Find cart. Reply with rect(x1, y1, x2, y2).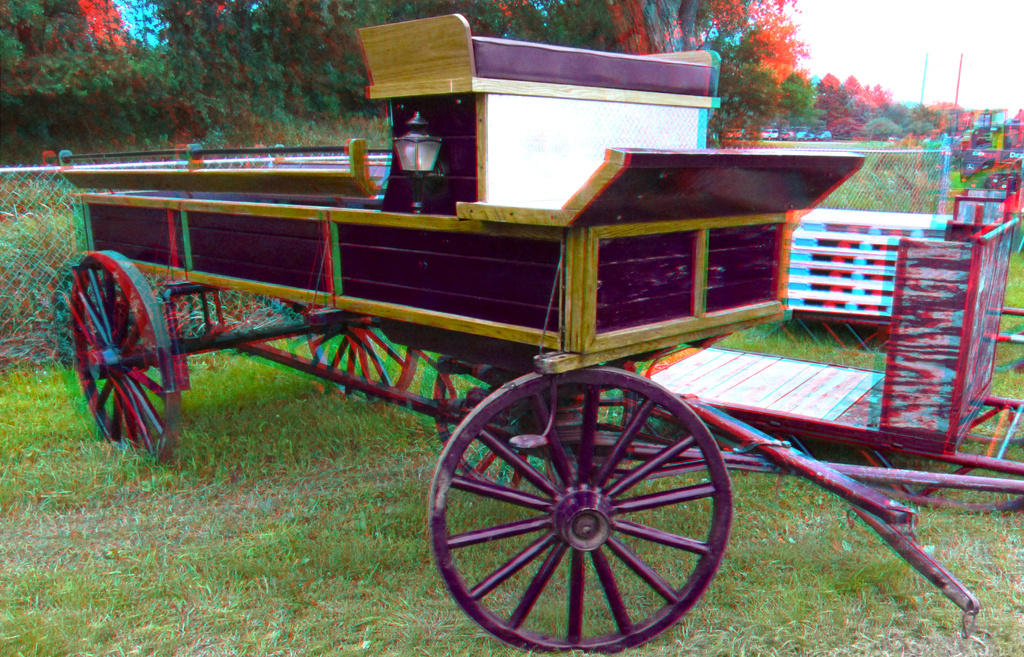
rect(52, 12, 1023, 656).
